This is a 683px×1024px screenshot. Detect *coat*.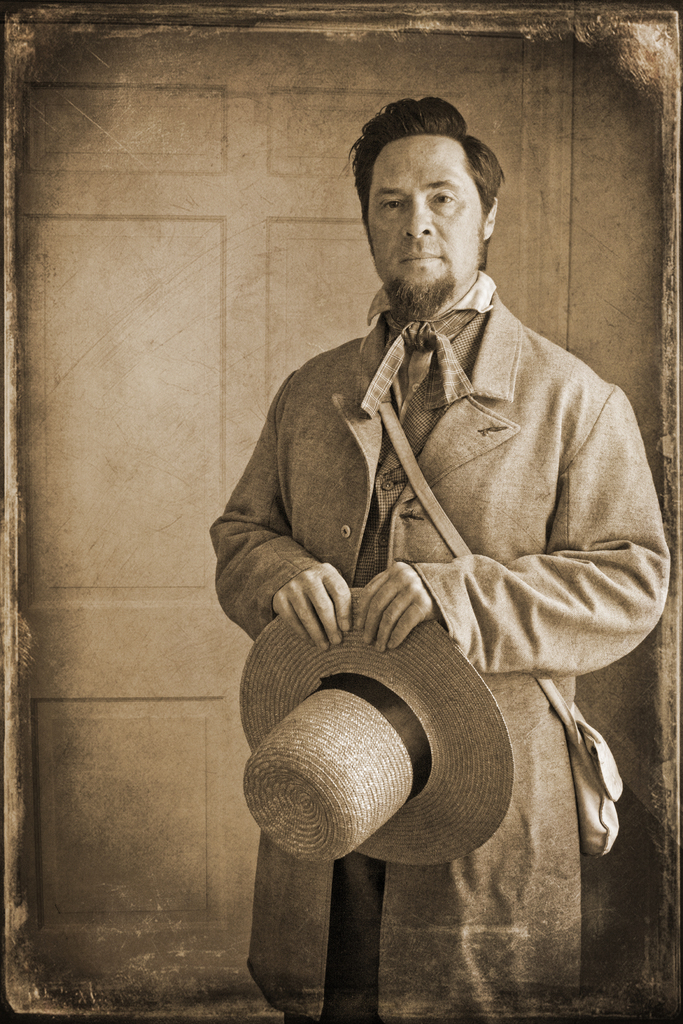
detection(218, 281, 673, 1021).
